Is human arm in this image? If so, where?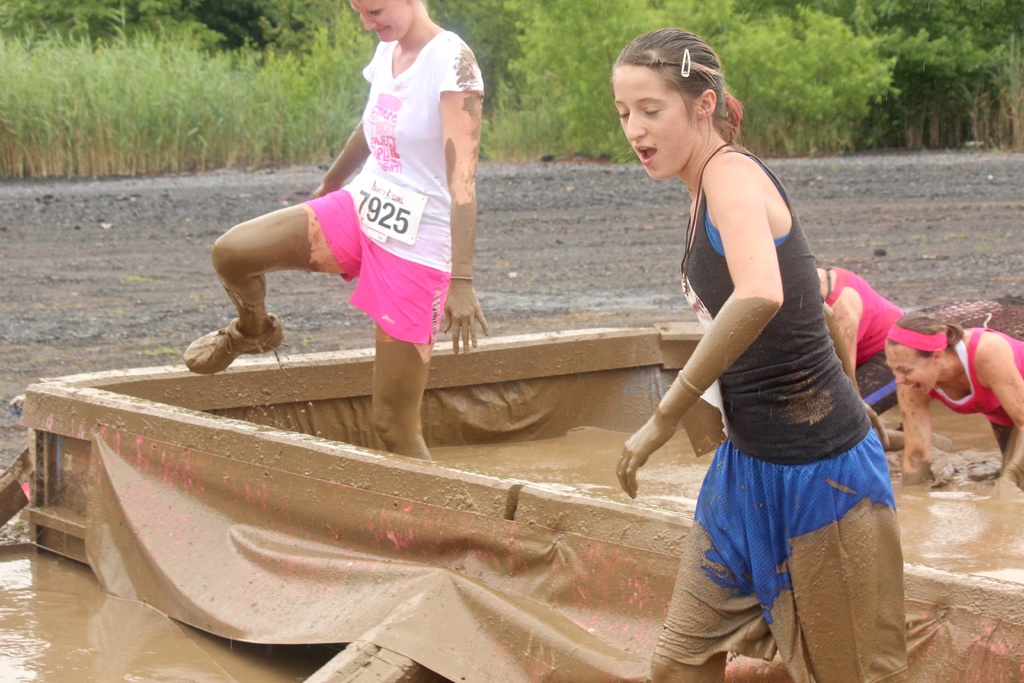
Yes, at 433,31,490,356.
